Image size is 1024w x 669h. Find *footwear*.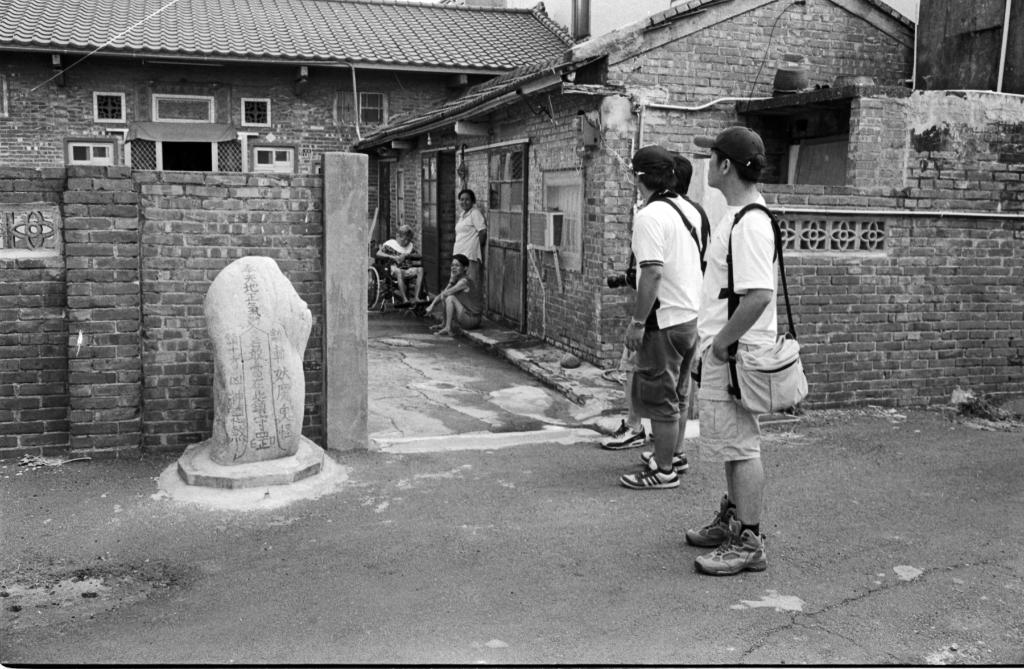
<box>640,451,690,471</box>.
